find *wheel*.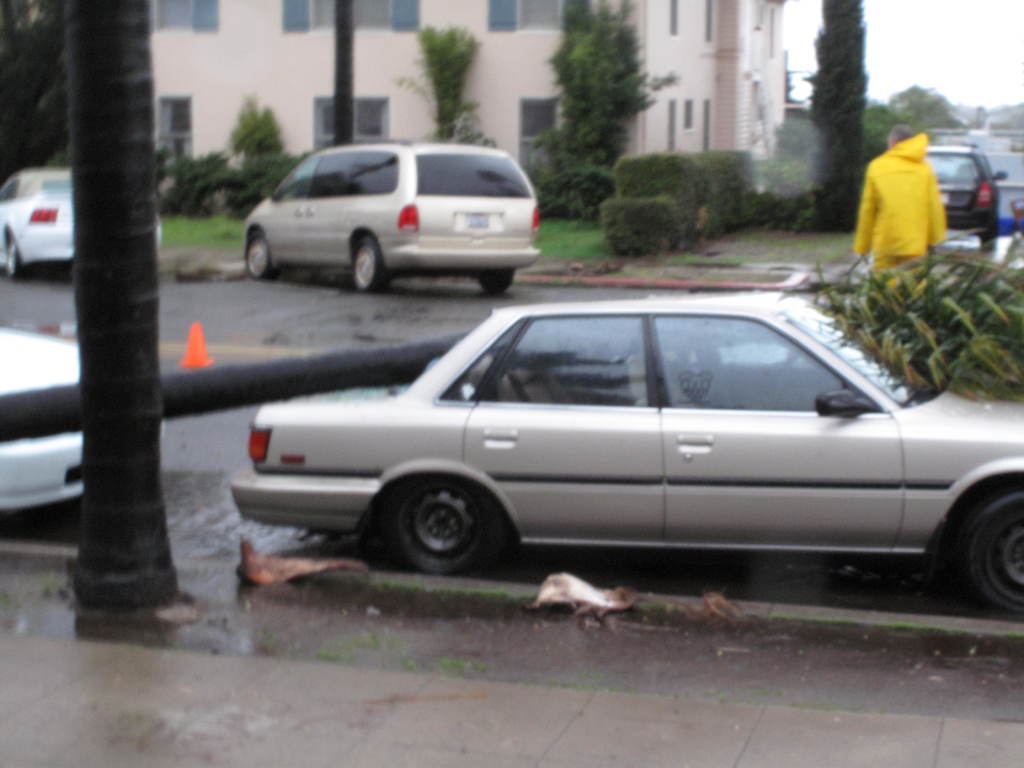
rect(244, 234, 278, 278).
